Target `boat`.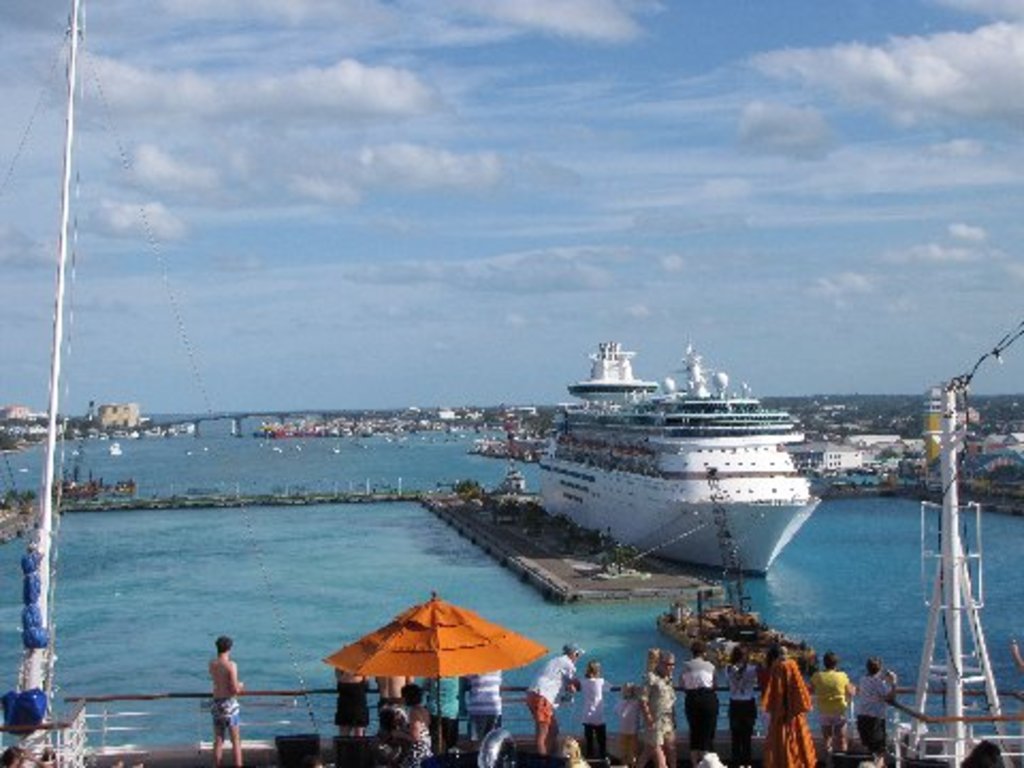
Target region: x1=111, y1=446, x2=122, y2=457.
